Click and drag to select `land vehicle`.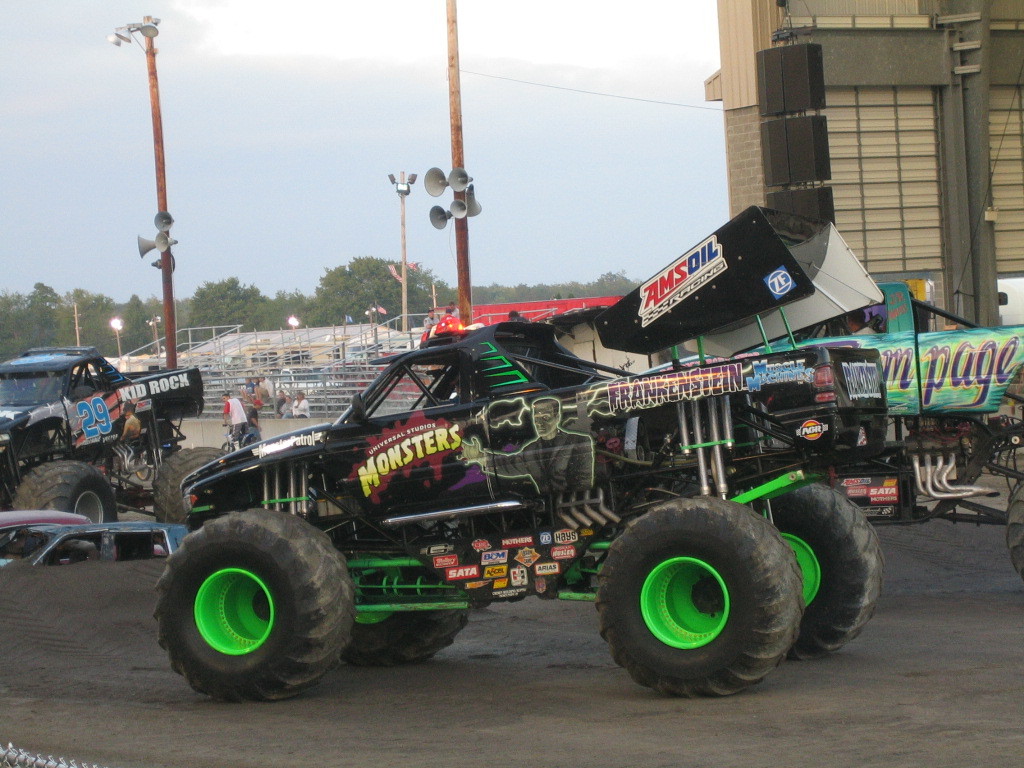
Selection: region(92, 183, 1006, 672).
